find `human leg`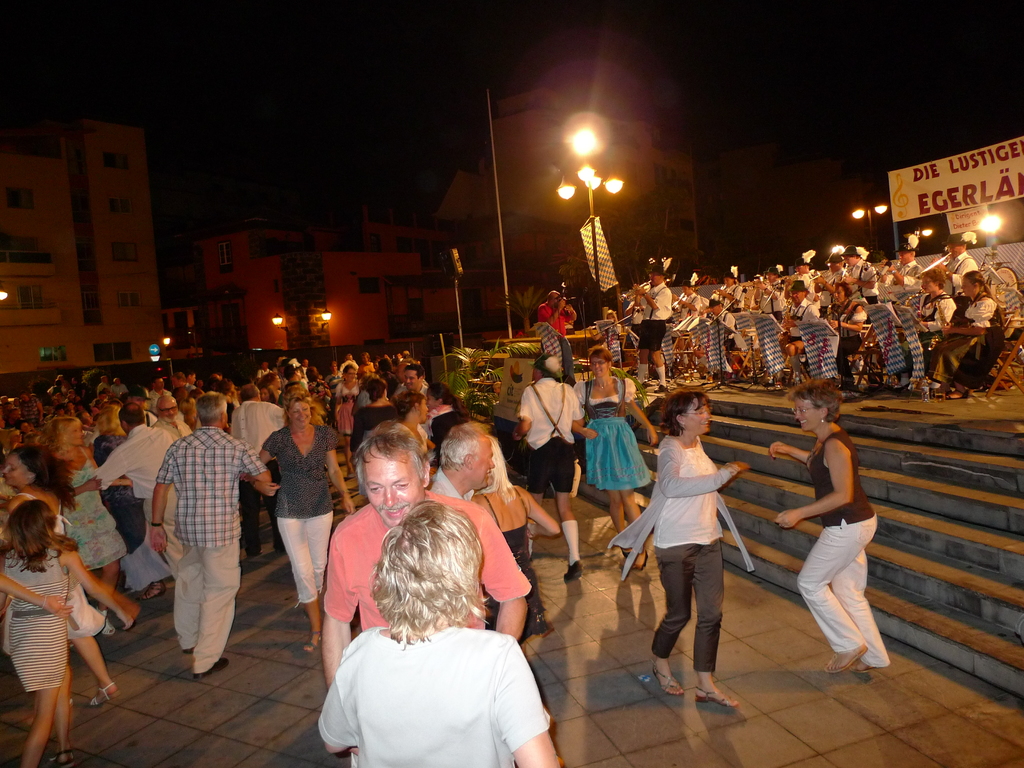
306, 505, 335, 610
